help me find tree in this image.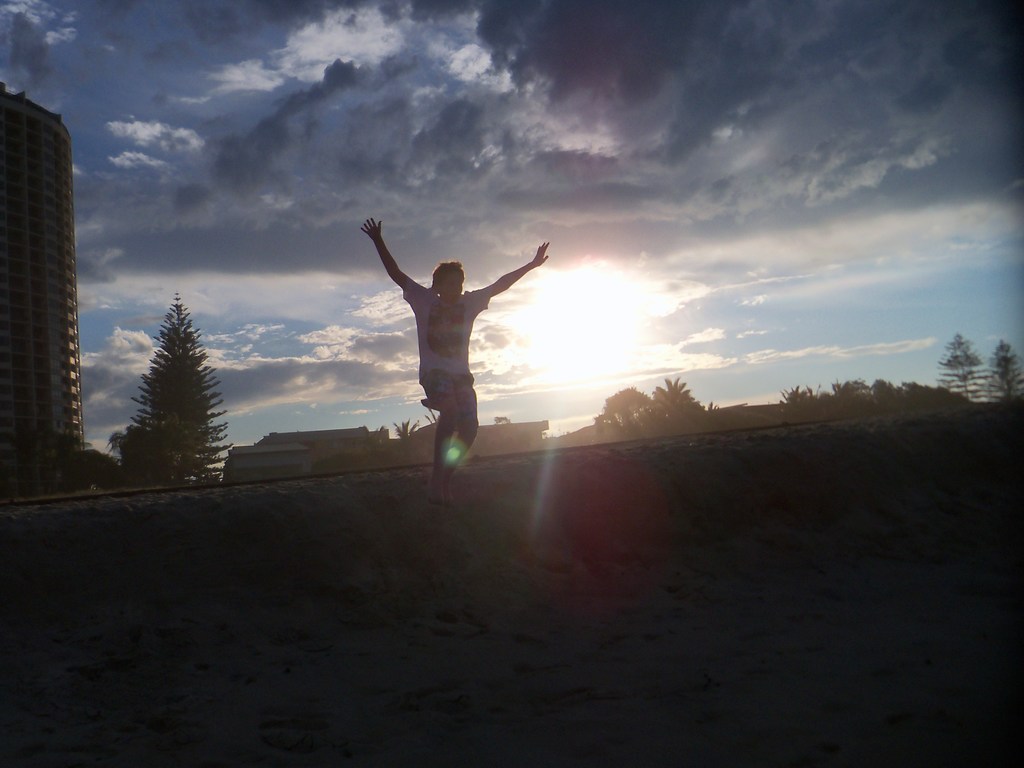
Found it: x1=777, y1=383, x2=819, y2=417.
